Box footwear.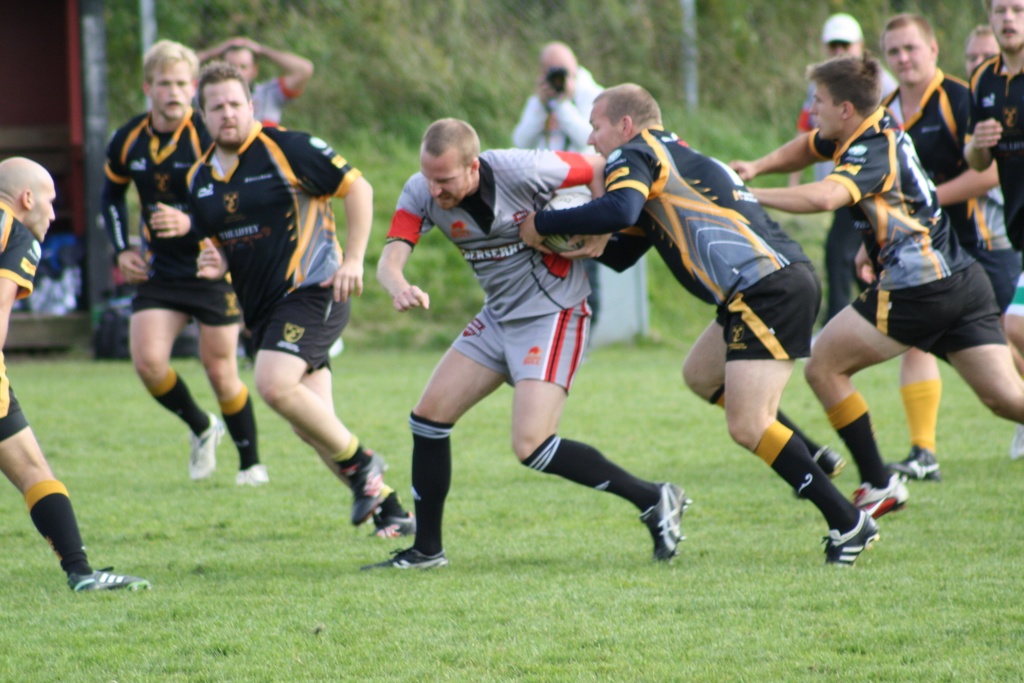
BBox(65, 568, 158, 599).
